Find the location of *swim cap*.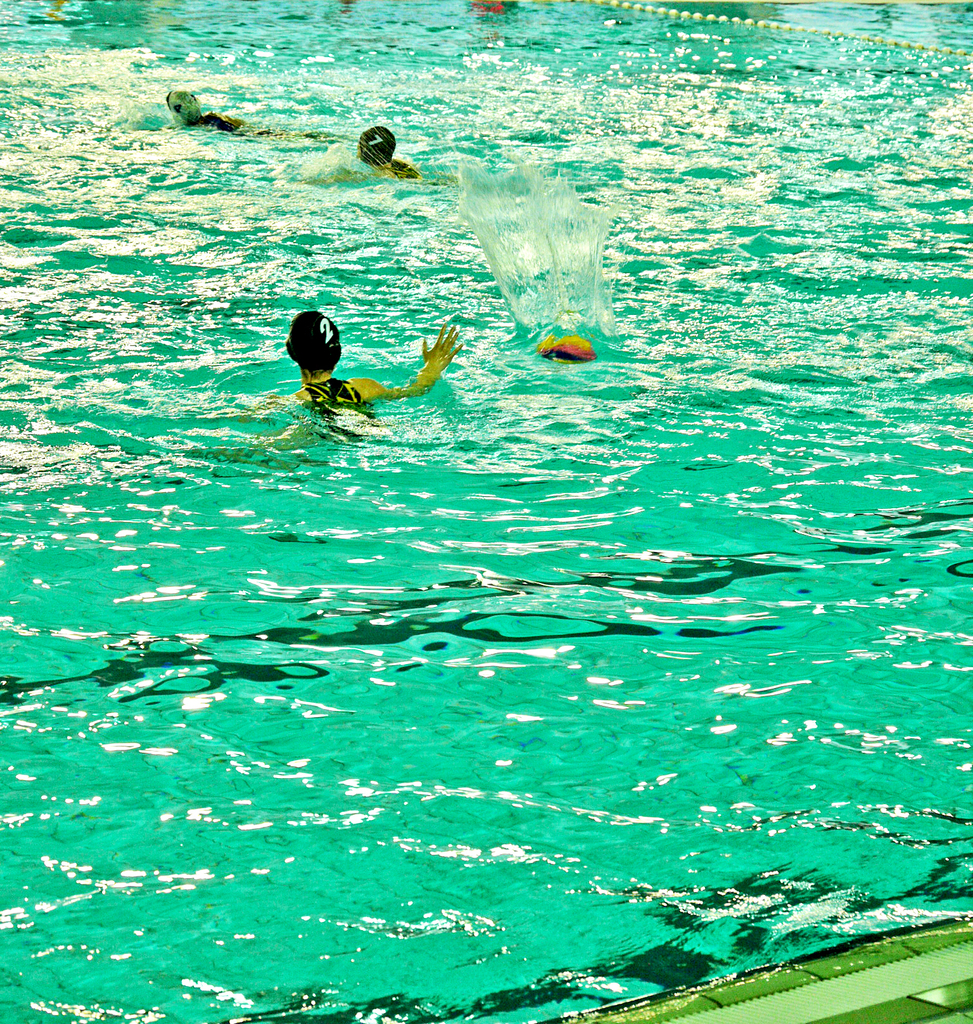
Location: pyautogui.locateOnScreen(350, 121, 395, 172).
